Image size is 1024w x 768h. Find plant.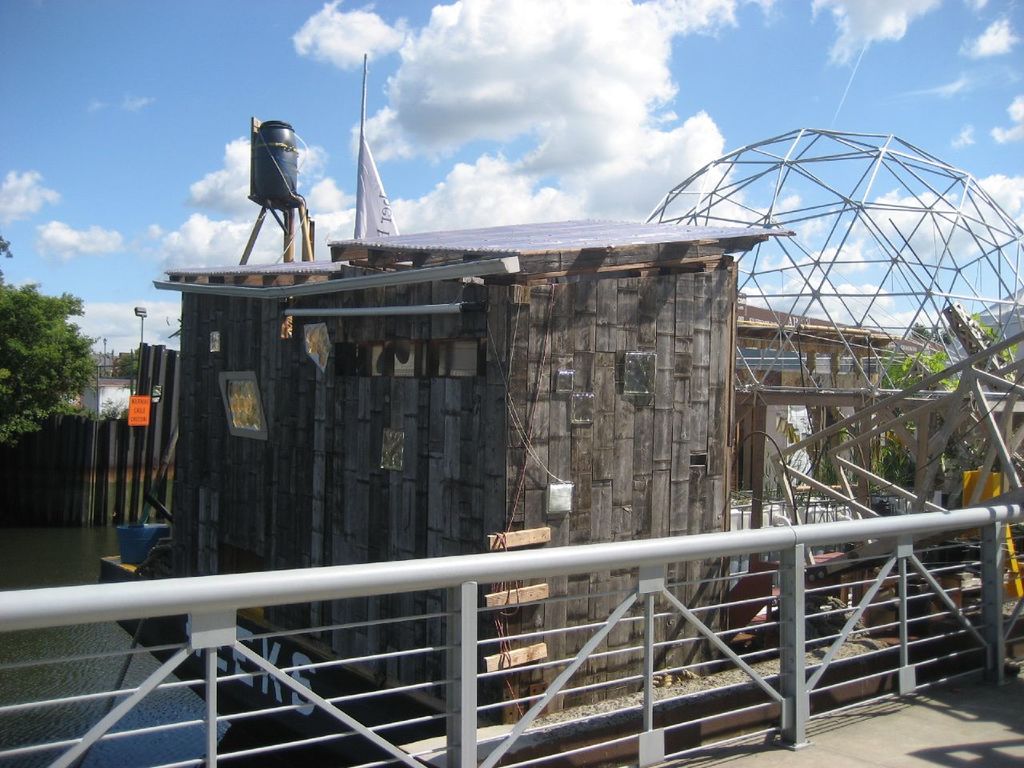
(left=930, top=408, right=962, bottom=462).
